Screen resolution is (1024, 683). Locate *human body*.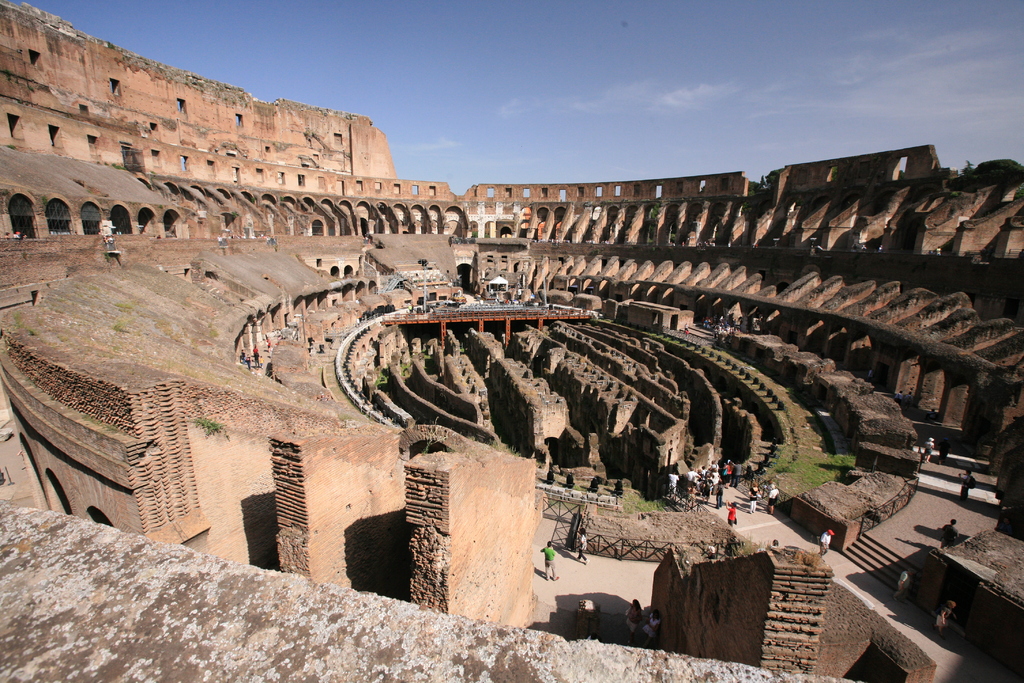
x1=960, y1=475, x2=972, y2=500.
